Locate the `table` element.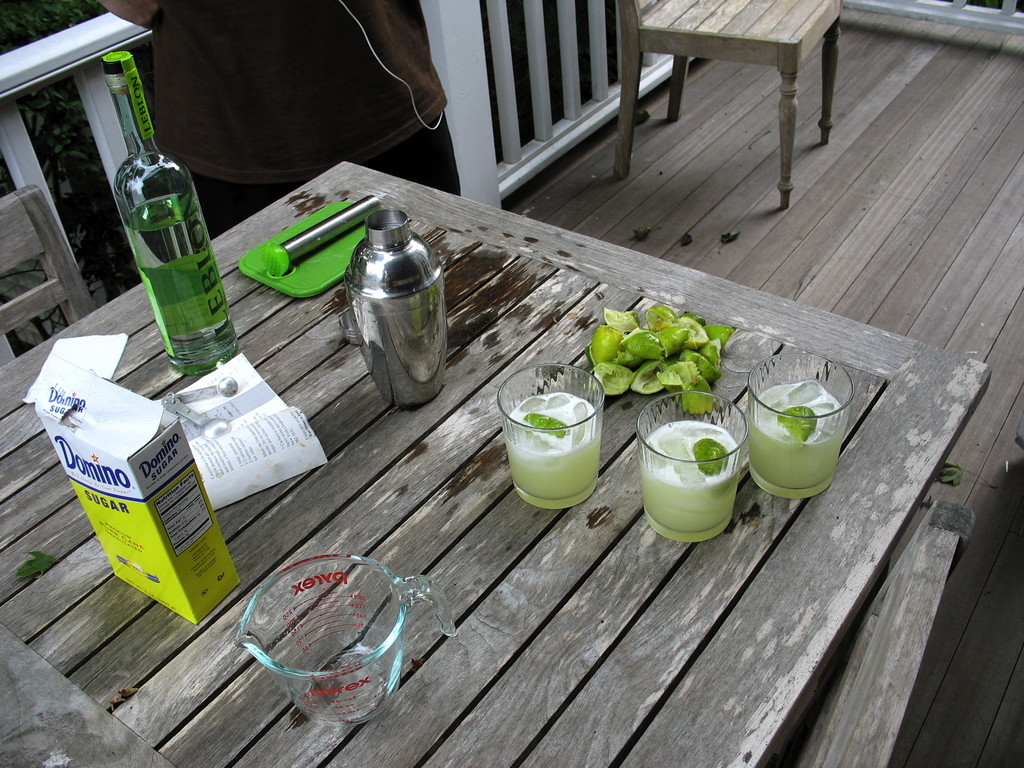
Element bbox: Rect(19, 98, 968, 746).
